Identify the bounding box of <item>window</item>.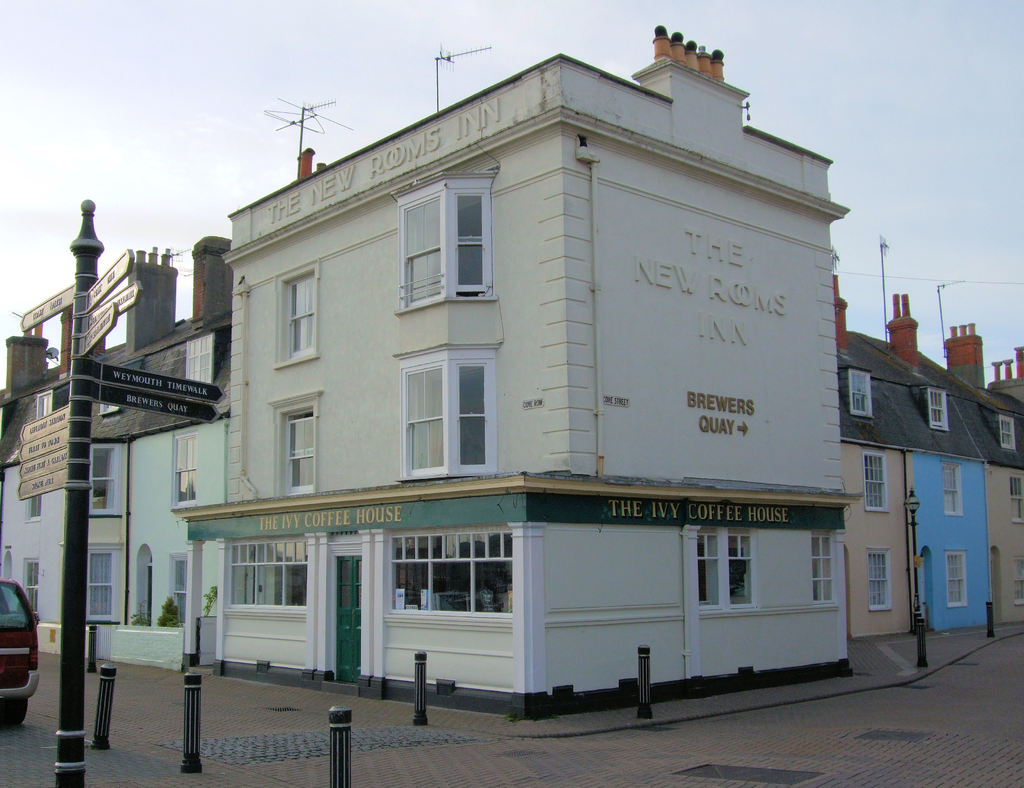
box=[88, 440, 119, 519].
